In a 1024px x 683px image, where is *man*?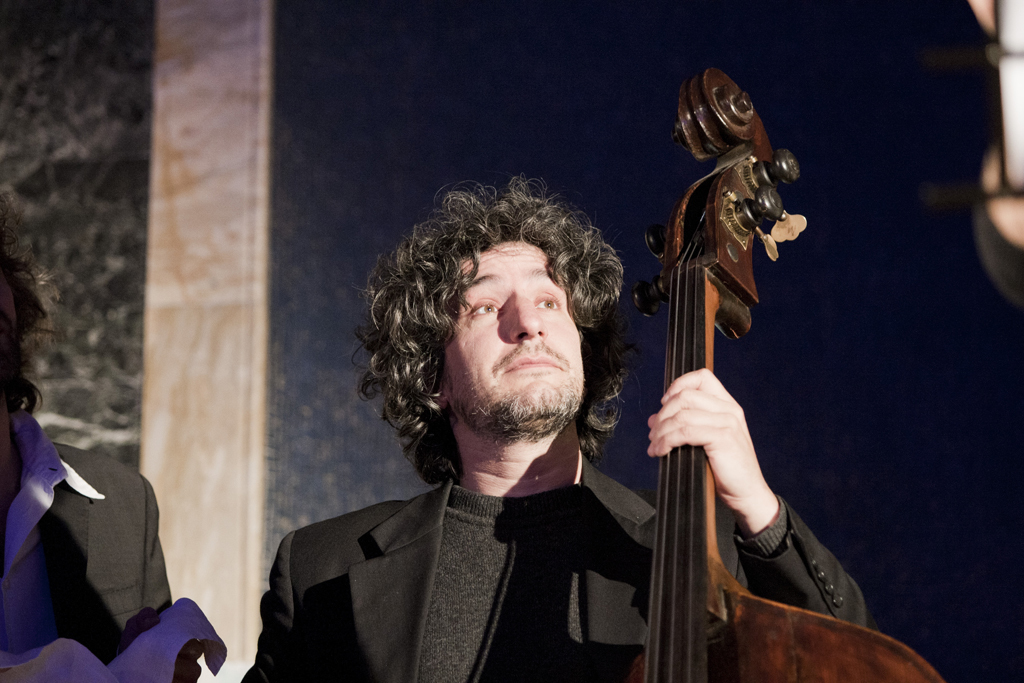
rect(223, 172, 865, 682).
